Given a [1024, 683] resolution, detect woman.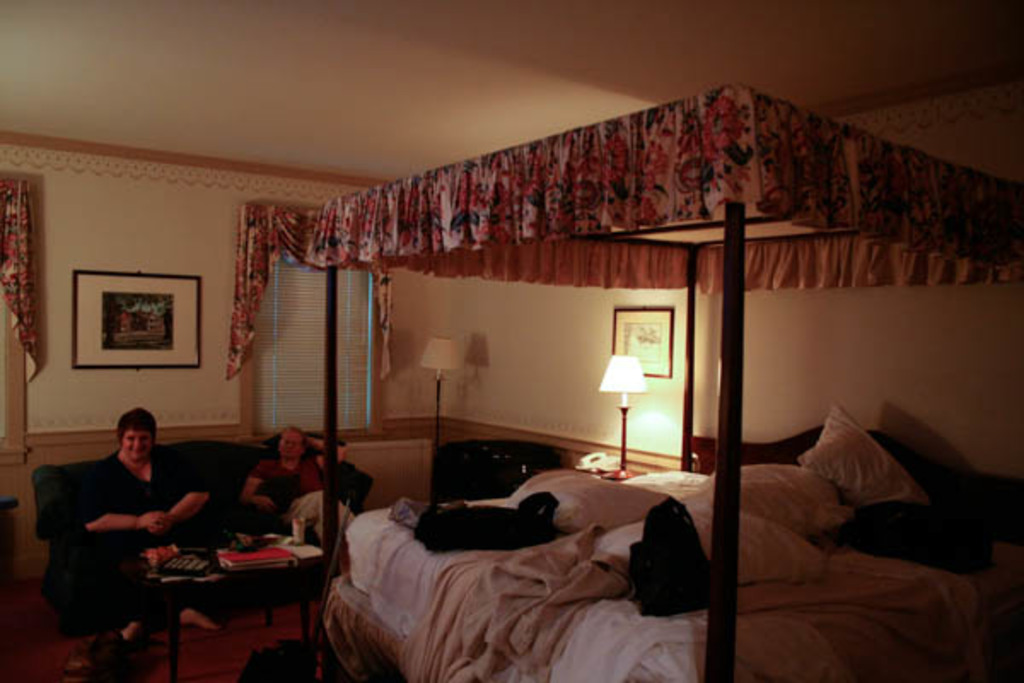
box=[48, 389, 207, 659].
